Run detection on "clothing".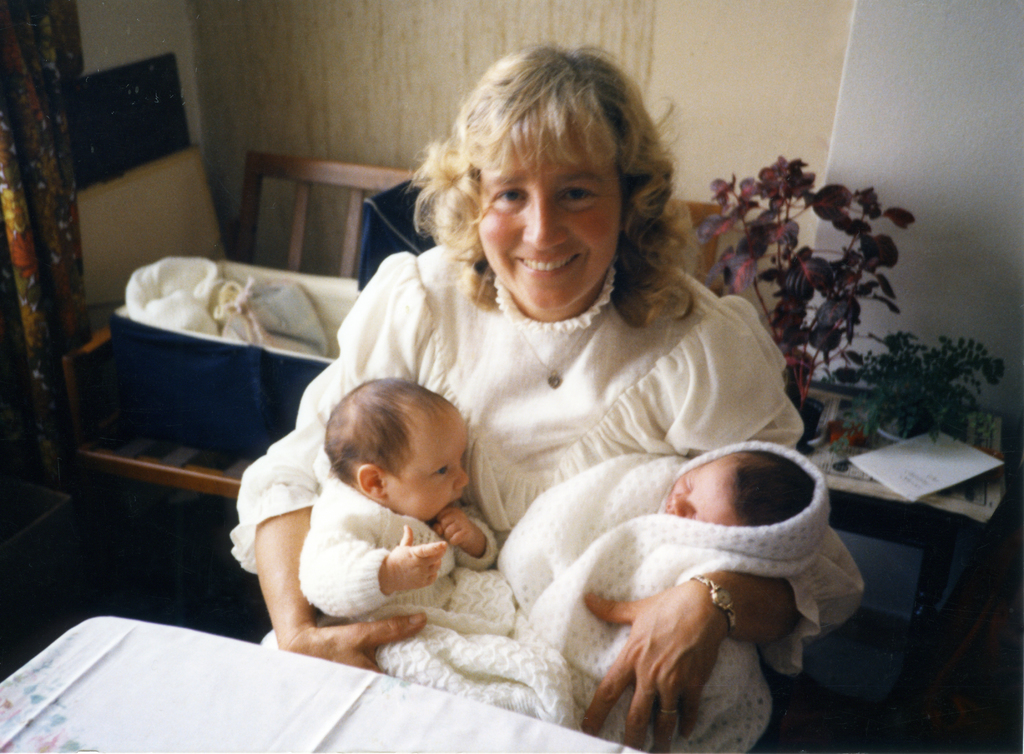
Result: rect(327, 214, 815, 640).
